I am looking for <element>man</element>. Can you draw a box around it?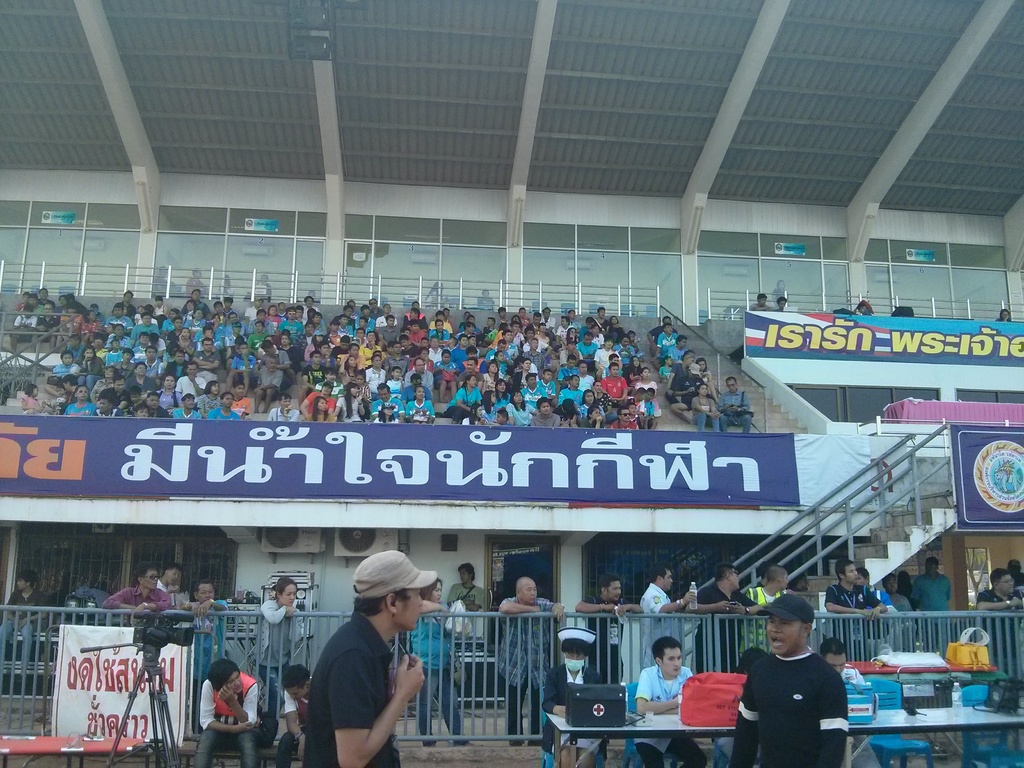
Sure, the bounding box is Rect(824, 558, 888, 660).
